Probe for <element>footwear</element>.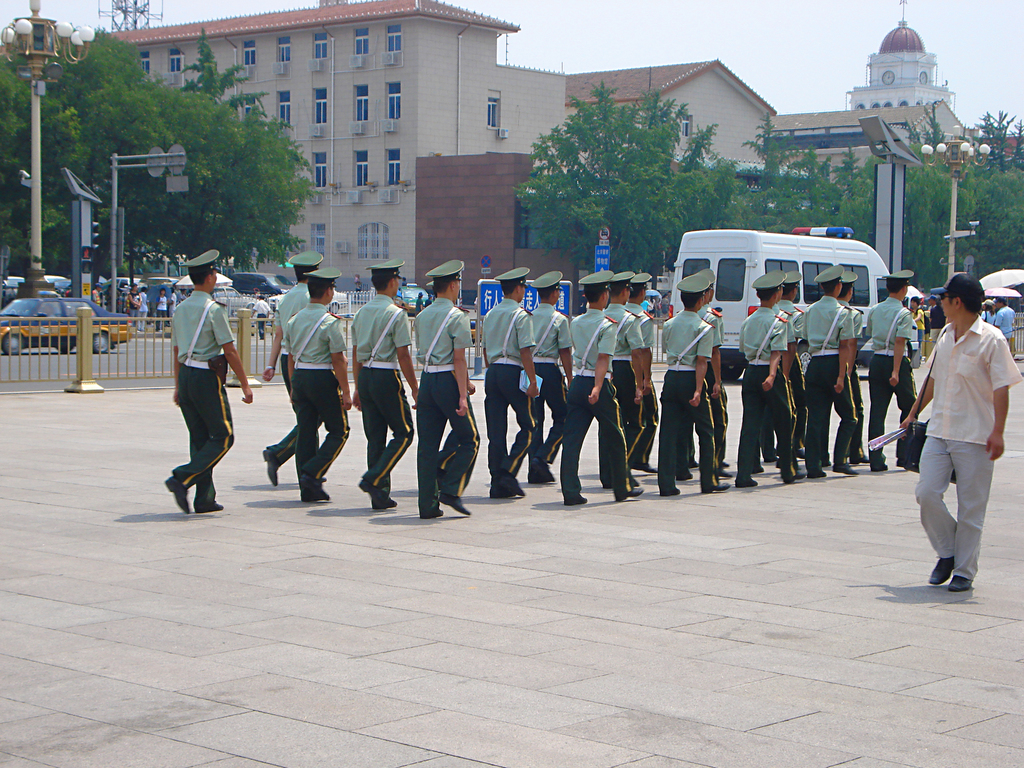
Probe result: bbox=(566, 495, 587, 506).
